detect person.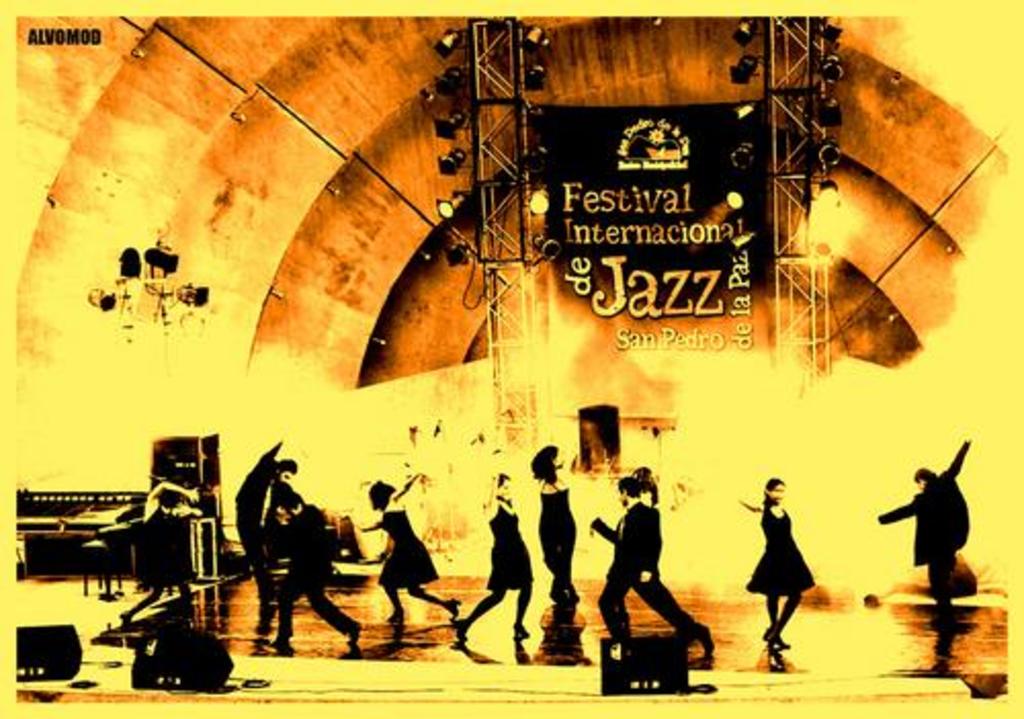
Detected at [left=879, top=438, right=973, bottom=608].
